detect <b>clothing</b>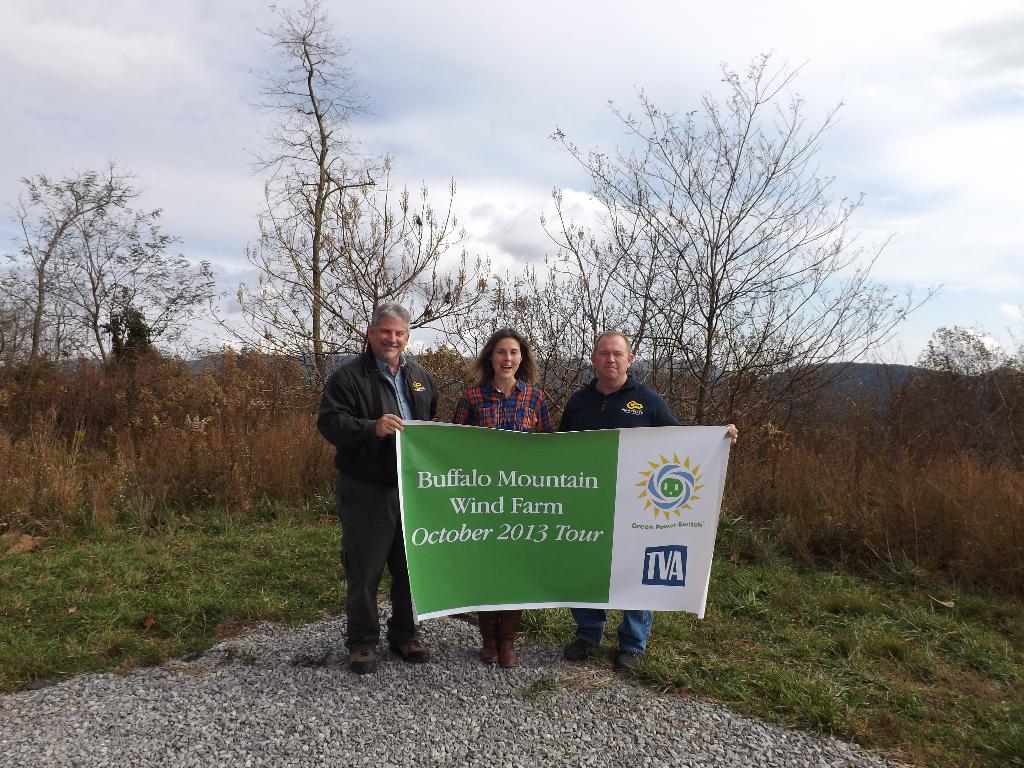
Rect(556, 377, 681, 655)
